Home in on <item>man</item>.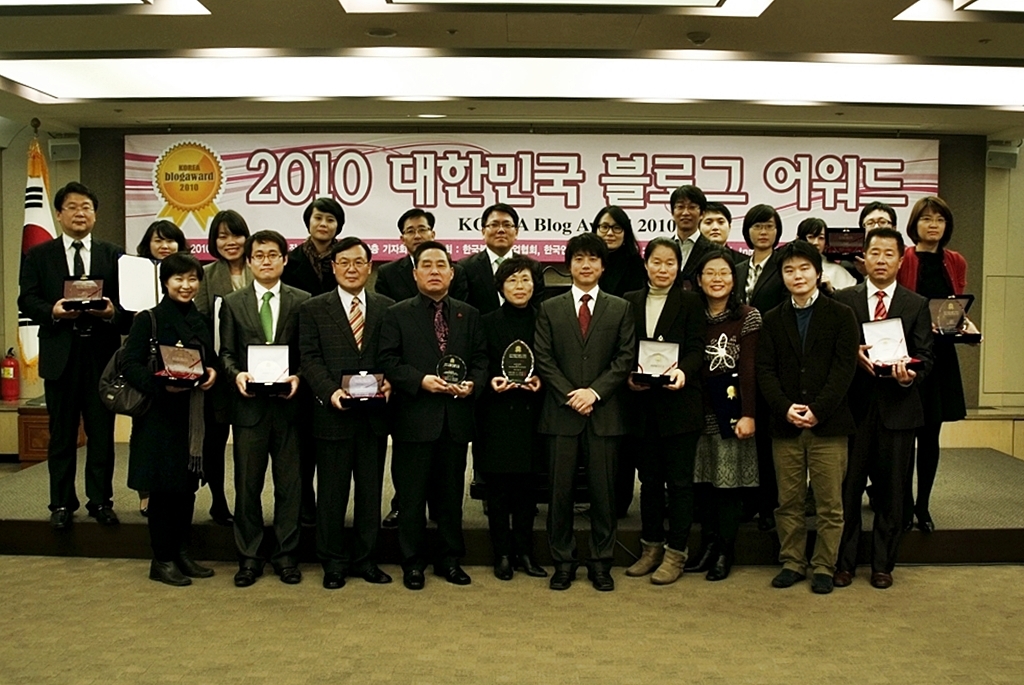
Homed in at 217,231,313,591.
